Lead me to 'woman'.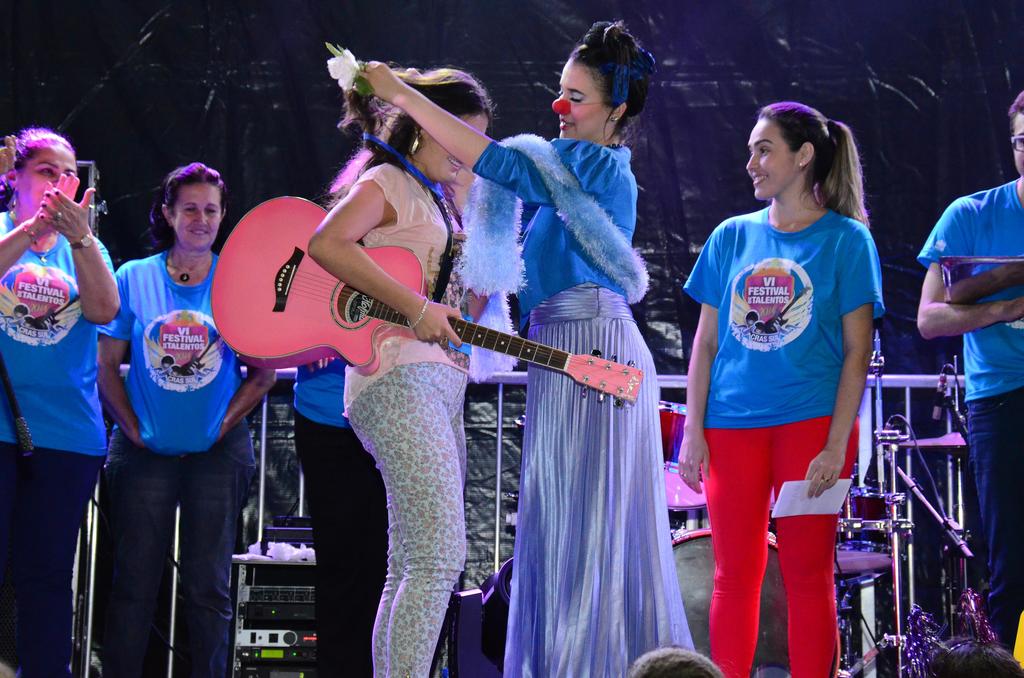
Lead to pyautogui.locateOnScreen(0, 129, 127, 677).
